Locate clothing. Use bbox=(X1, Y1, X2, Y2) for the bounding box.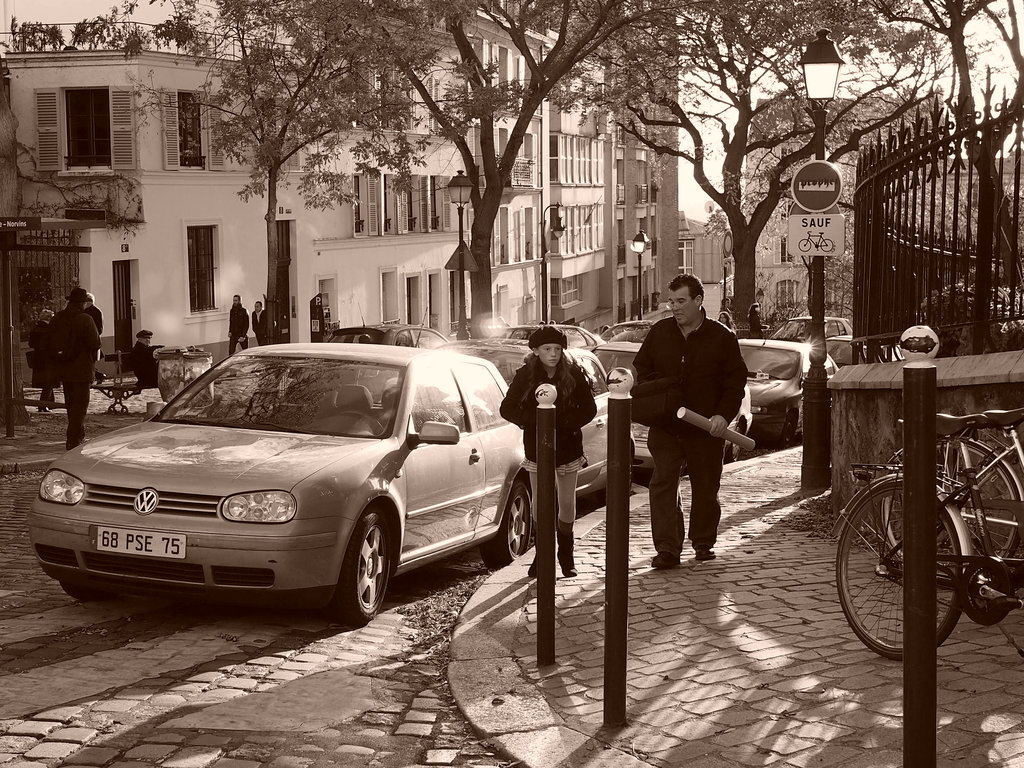
bbox=(635, 282, 762, 563).
